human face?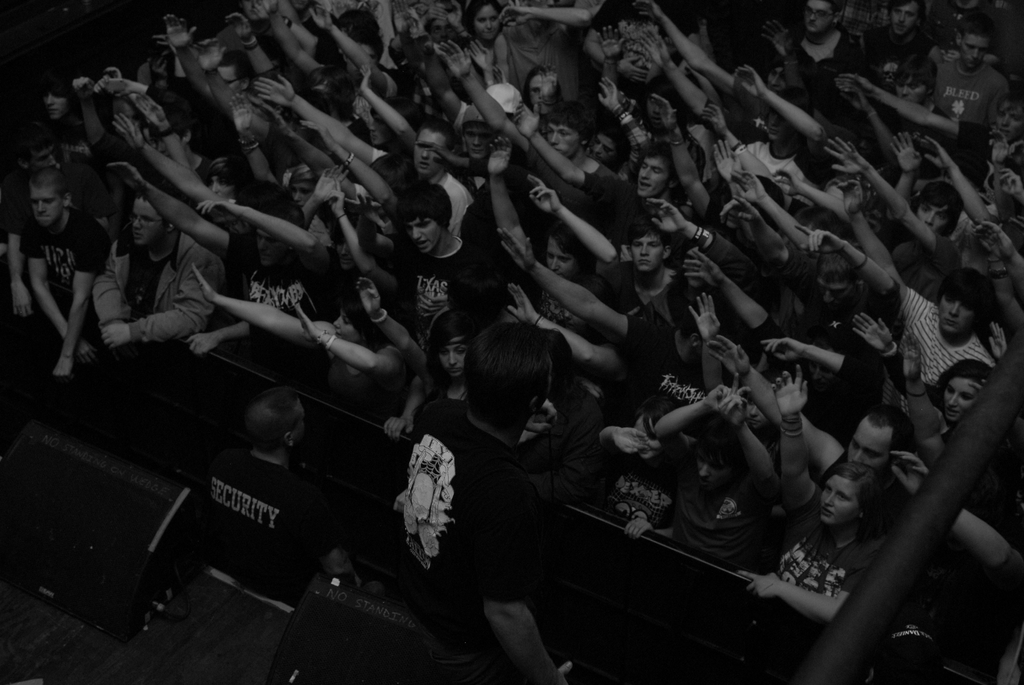
detection(896, 72, 925, 104)
